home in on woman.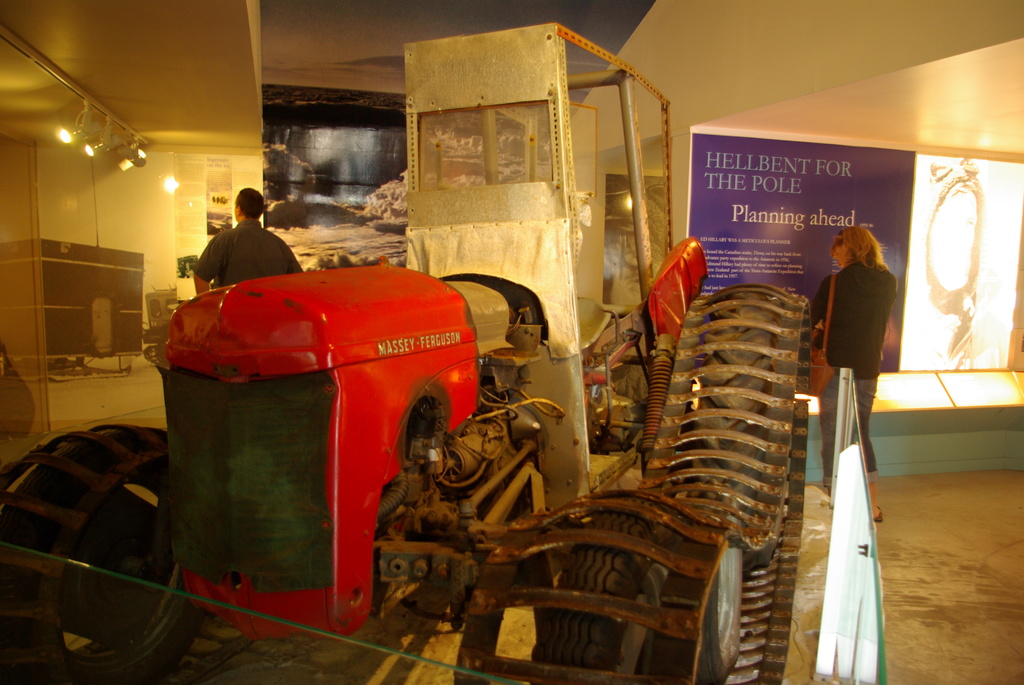
Homed in at l=805, t=221, r=892, b=516.
